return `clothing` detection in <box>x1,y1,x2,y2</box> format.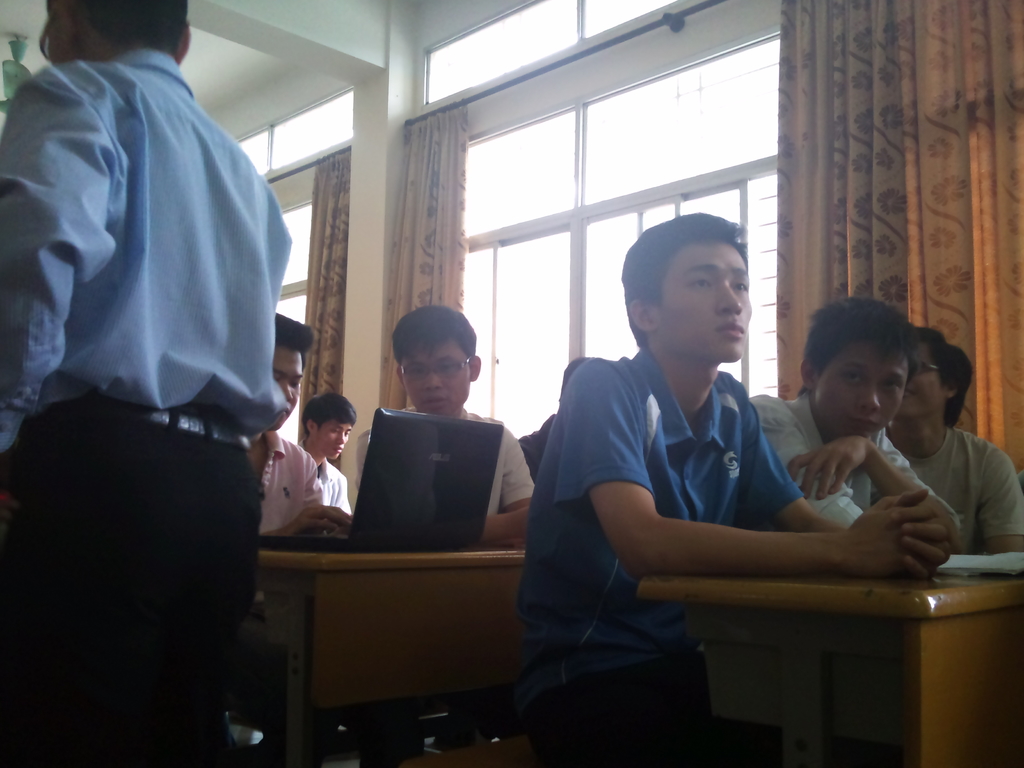
<box>317,458,356,517</box>.
